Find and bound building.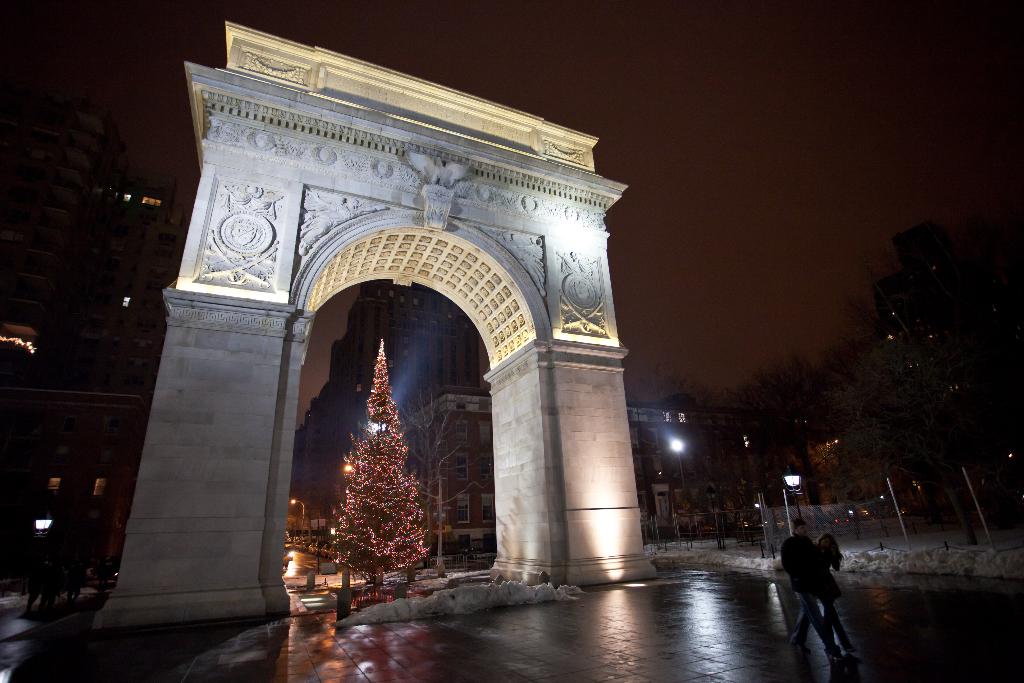
Bound: pyautogui.locateOnScreen(399, 384, 491, 569).
